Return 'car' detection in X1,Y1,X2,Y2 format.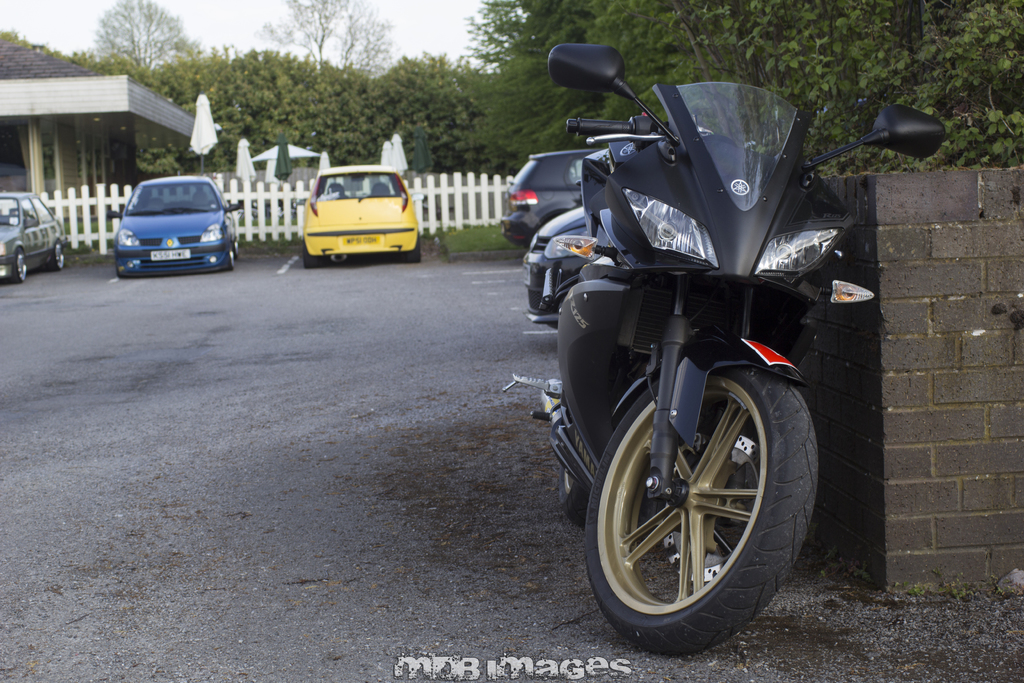
527,209,597,324.
